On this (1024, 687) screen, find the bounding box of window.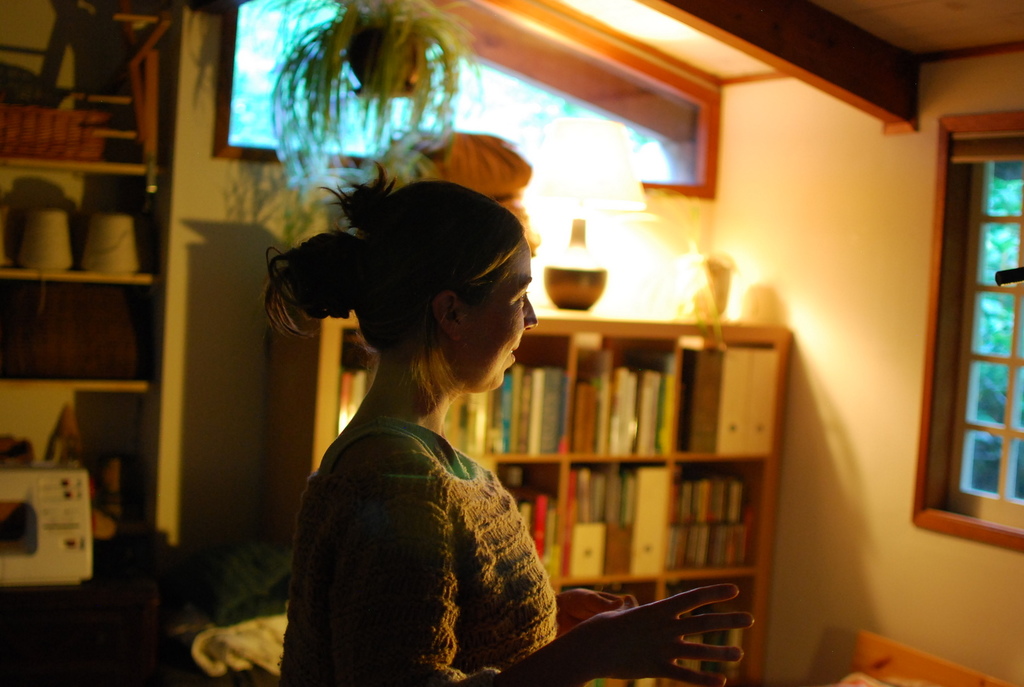
Bounding box: BBox(934, 131, 1023, 531).
